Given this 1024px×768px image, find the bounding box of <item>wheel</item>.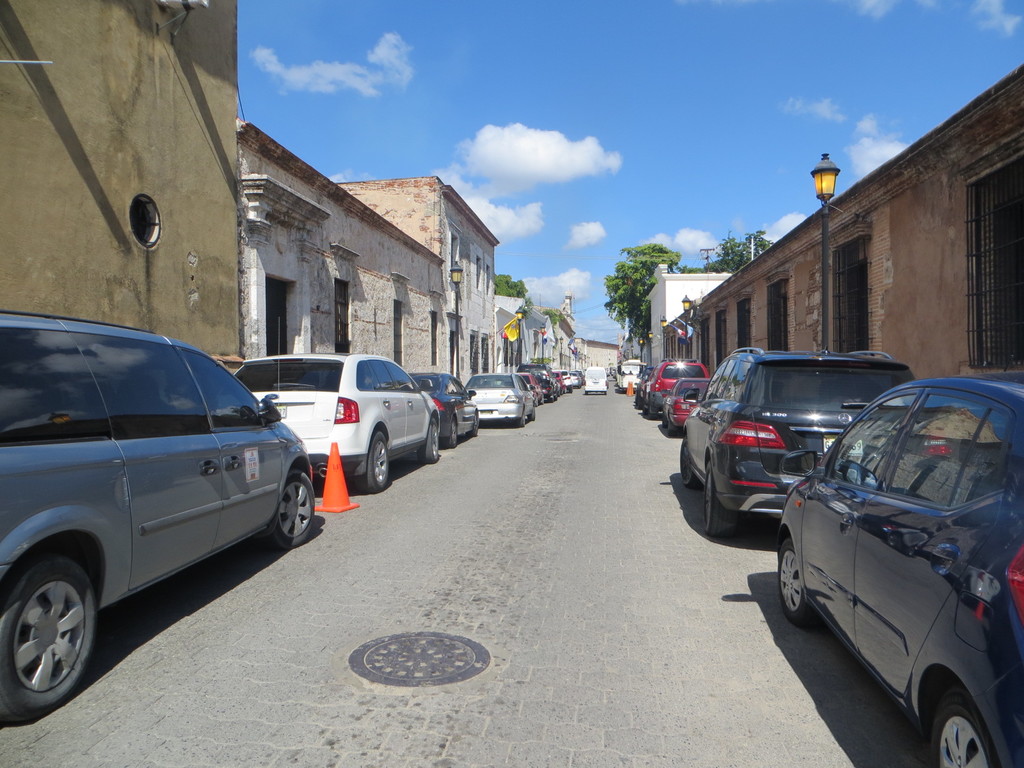
Rect(680, 439, 701, 486).
